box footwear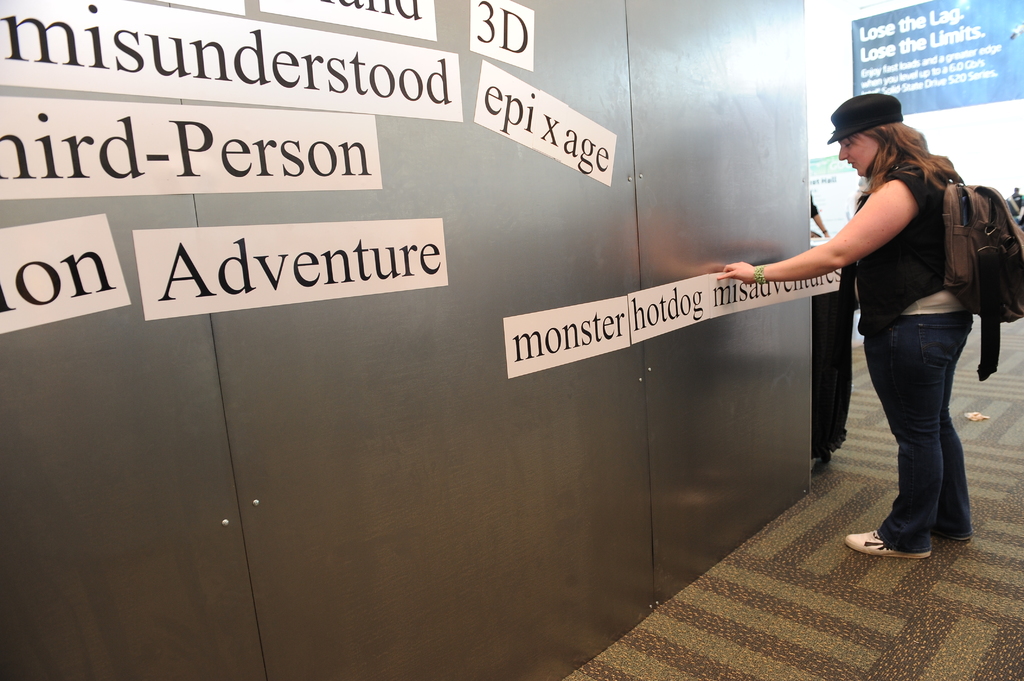
(846, 530, 933, 561)
